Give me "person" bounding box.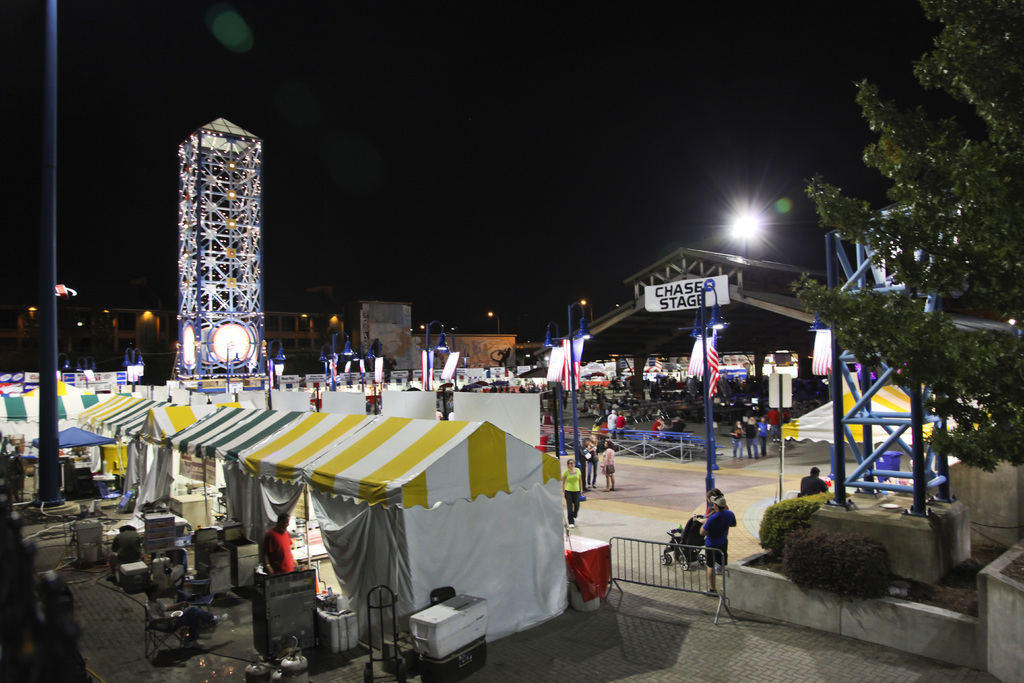
[x1=562, y1=457, x2=586, y2=528].
